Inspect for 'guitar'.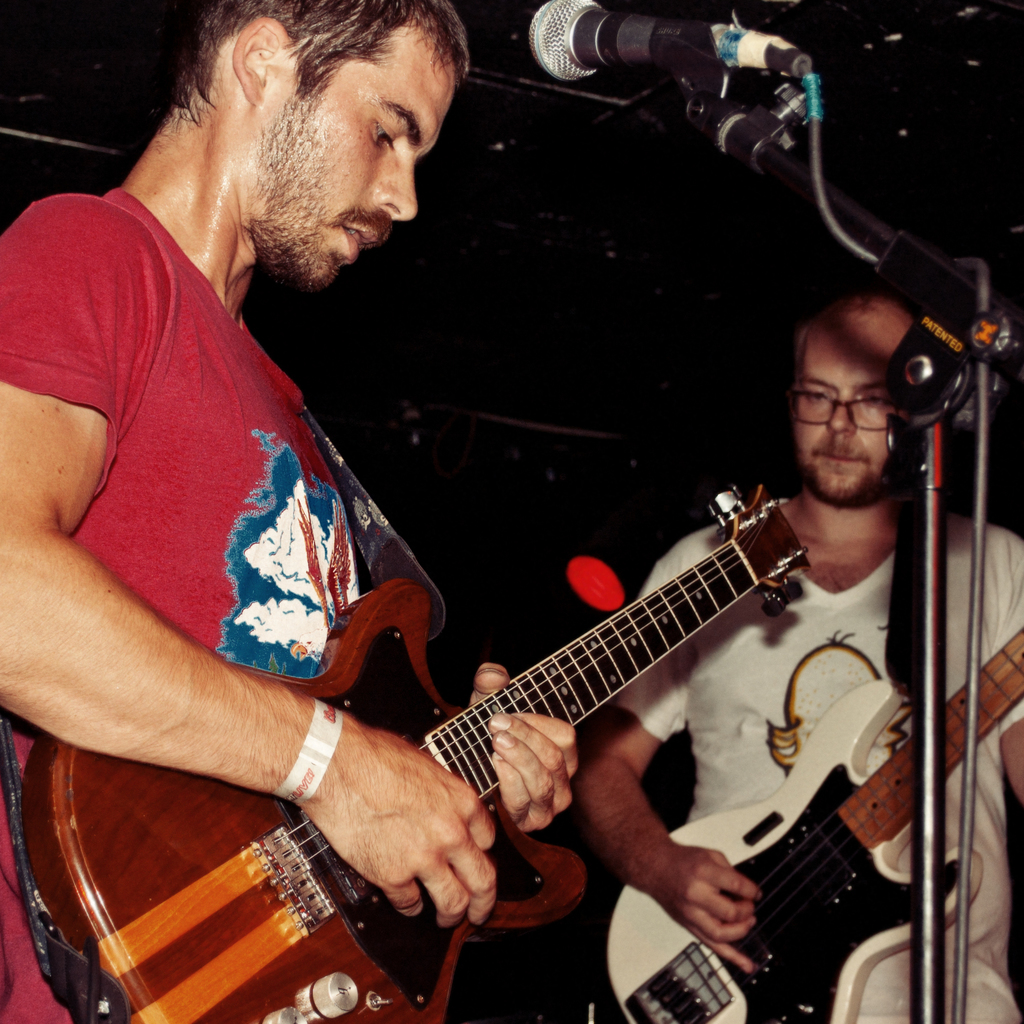
Inspection: detection(13, 479, 812, 1023).
